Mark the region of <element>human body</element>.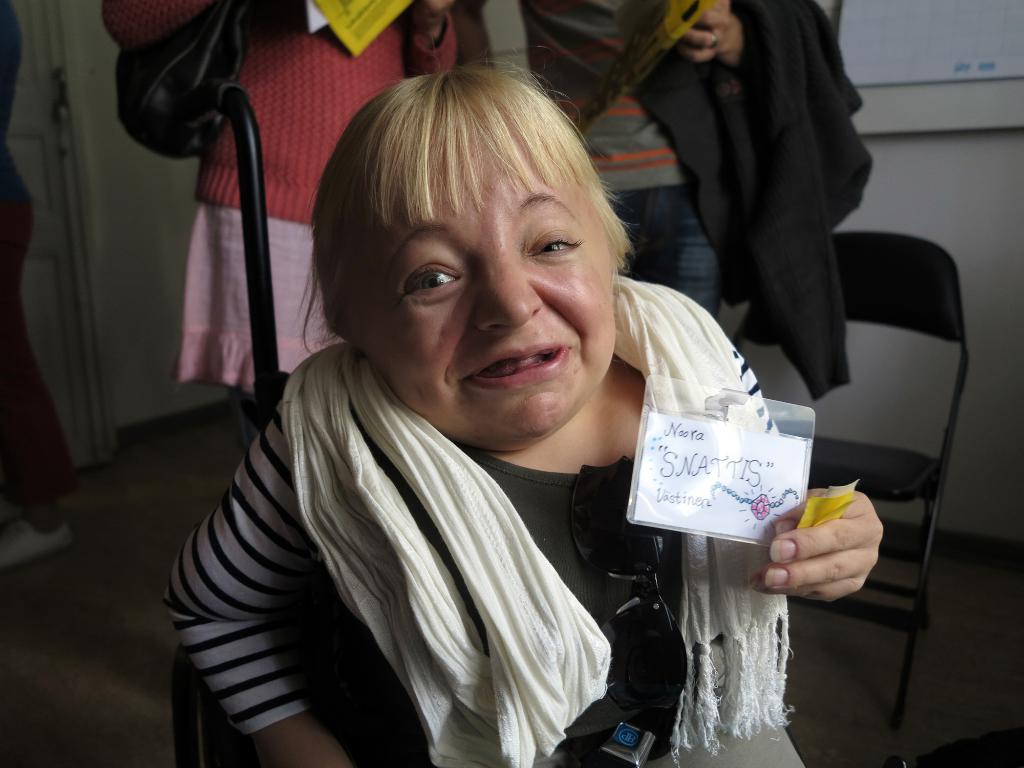
Region: (125,84,848,767).
